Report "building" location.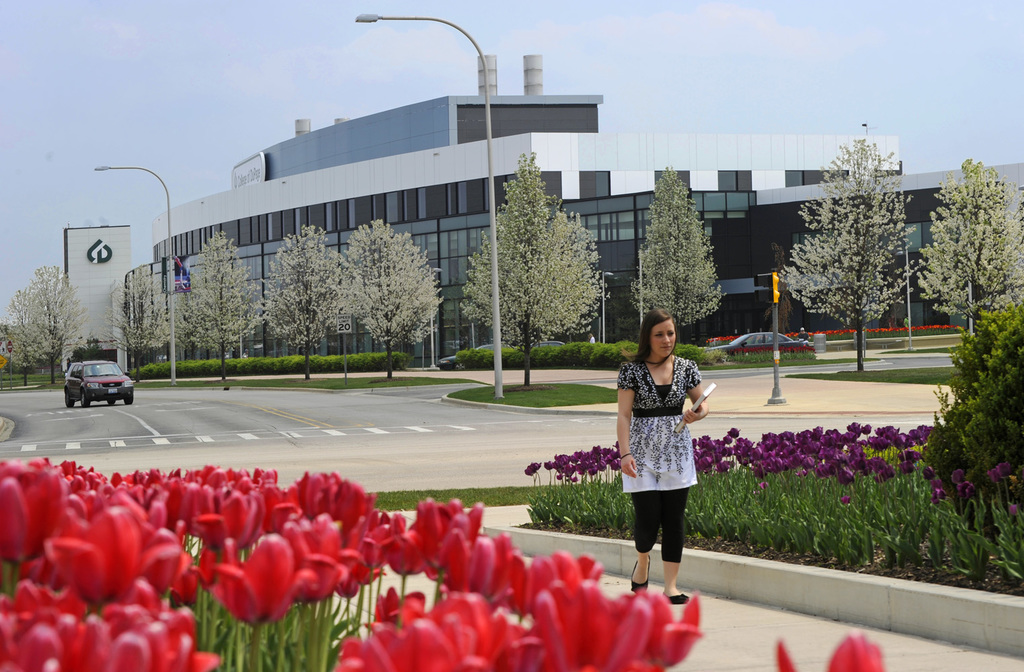
Report: 108/48/1023/374.
